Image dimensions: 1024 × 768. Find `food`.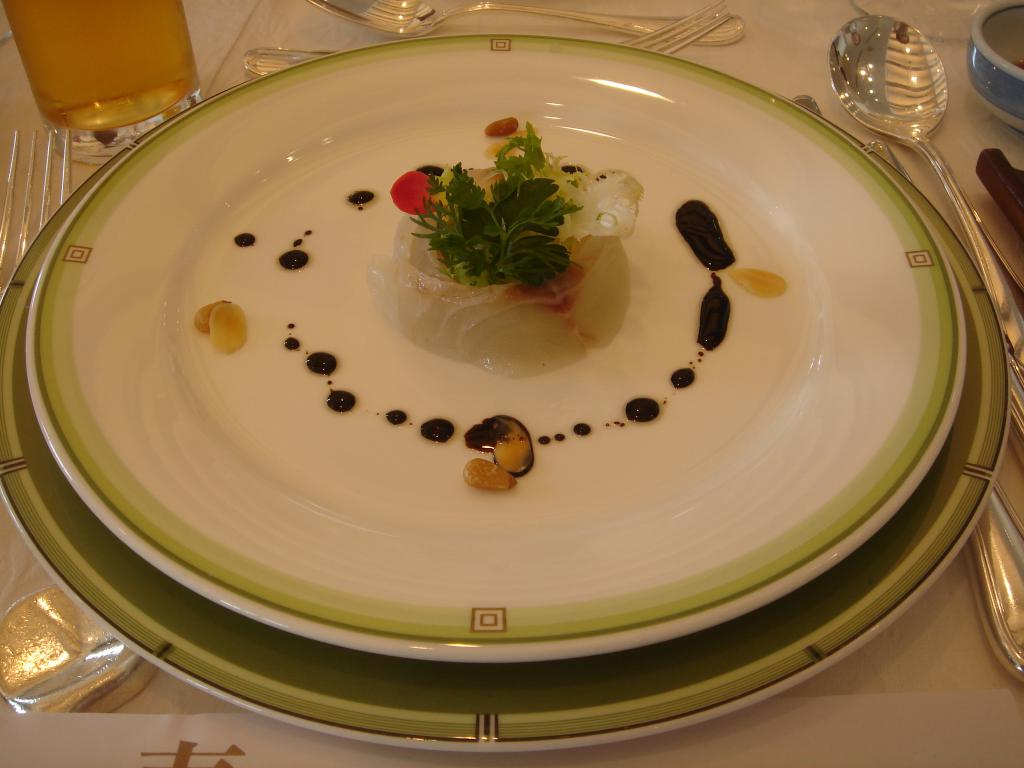
l=461, t=415, r=536, b=490.
